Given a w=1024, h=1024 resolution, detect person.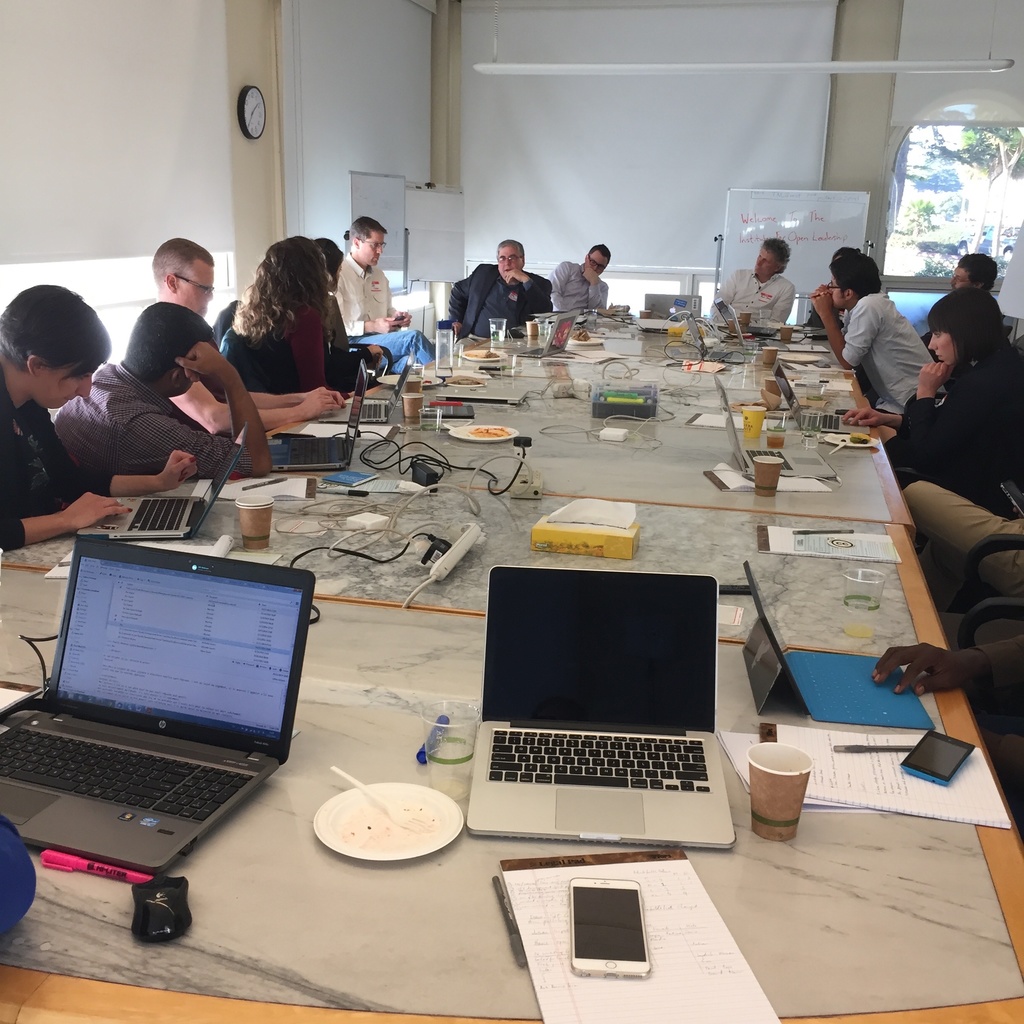
BBox(550, 239, 623, 314).
